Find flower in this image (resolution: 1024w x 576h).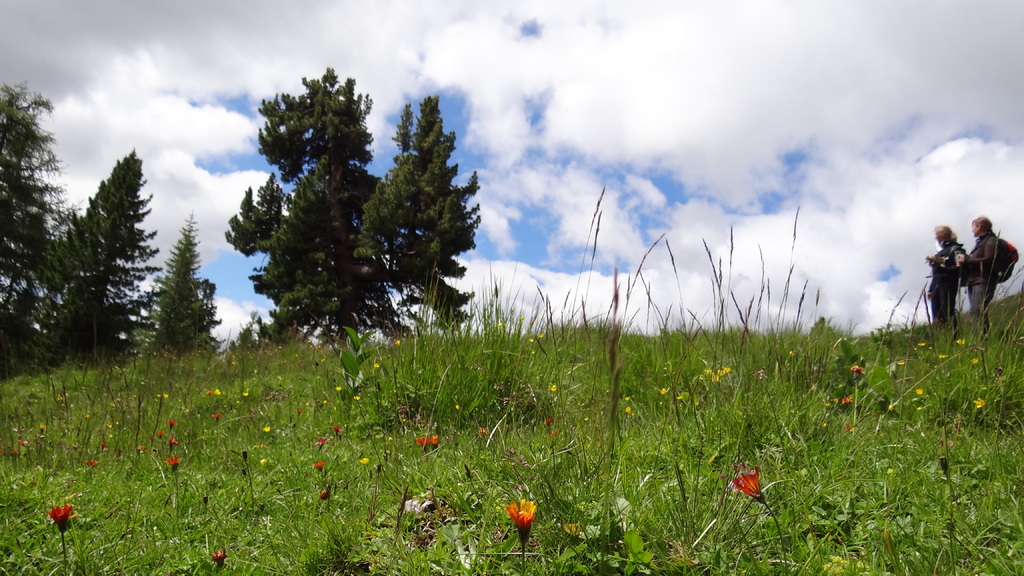
[x1=84, y1=454, x2=96, y2=472].
